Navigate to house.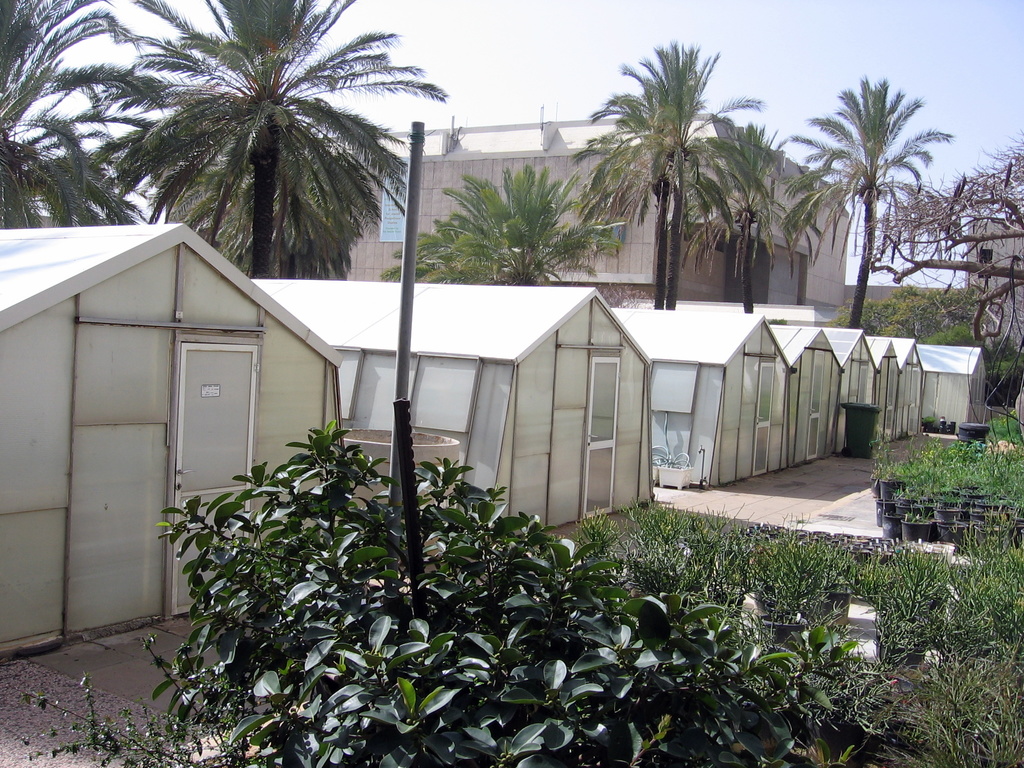
Navigation target: {"x1": 892, "y1": 335, "x2": 932, "y2": 438}.
